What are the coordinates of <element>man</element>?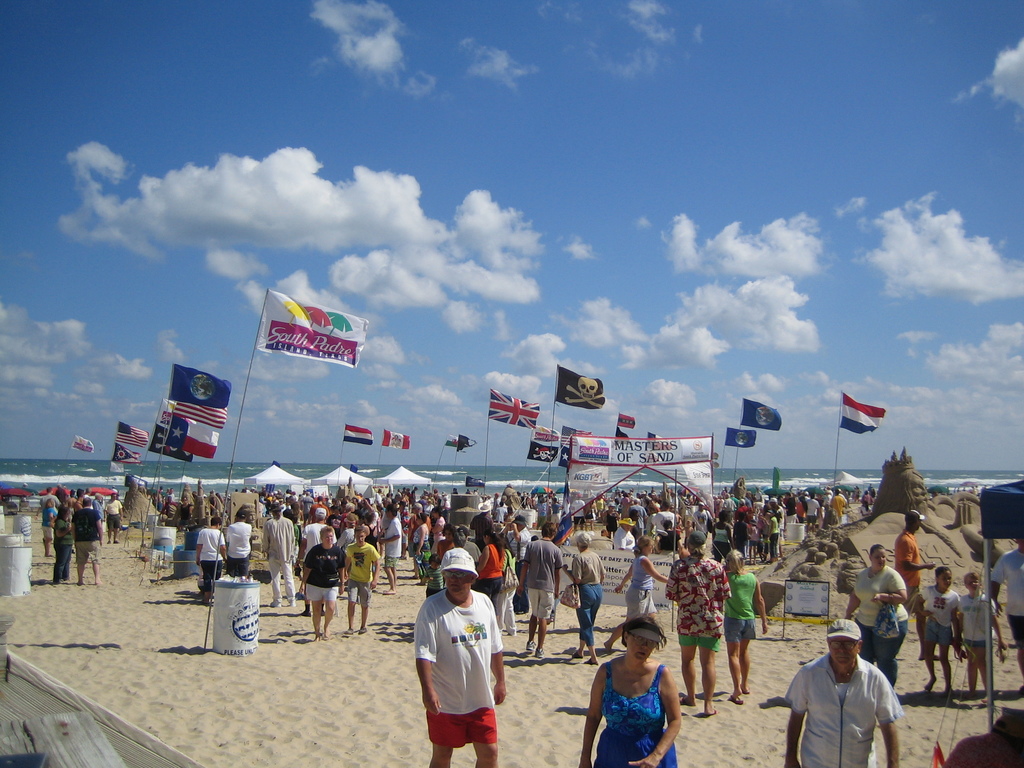
[662, 531, 739, 719].
